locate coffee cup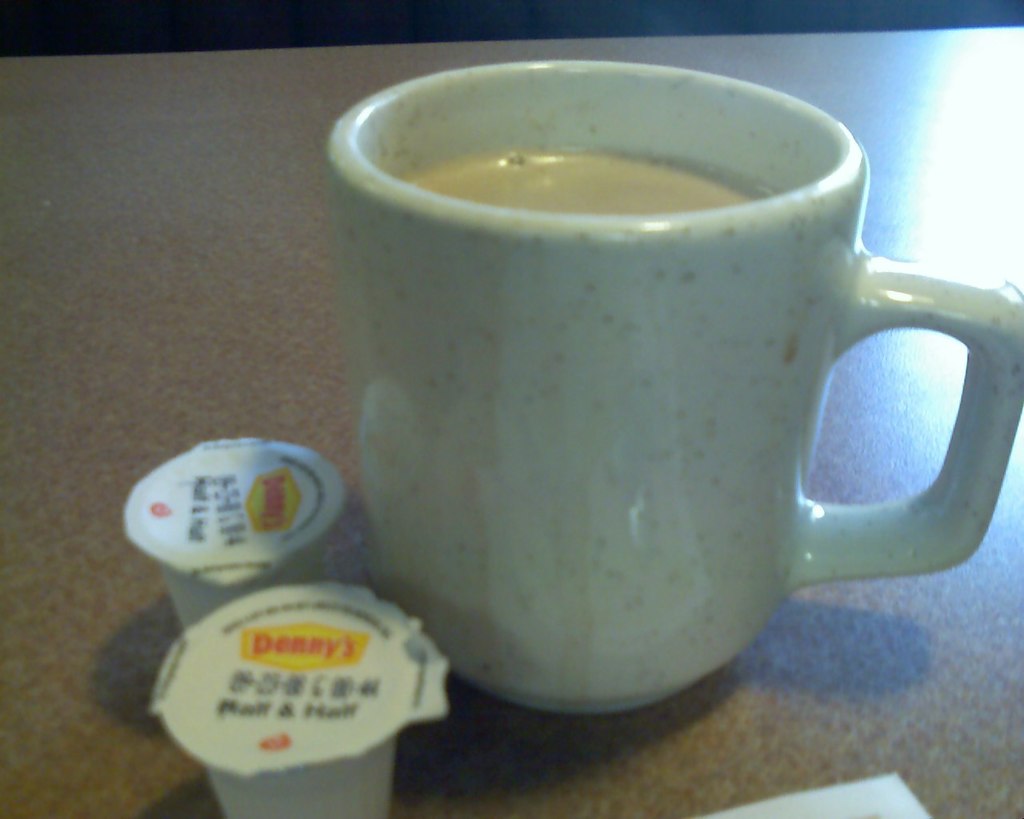
316/56/1023/721
